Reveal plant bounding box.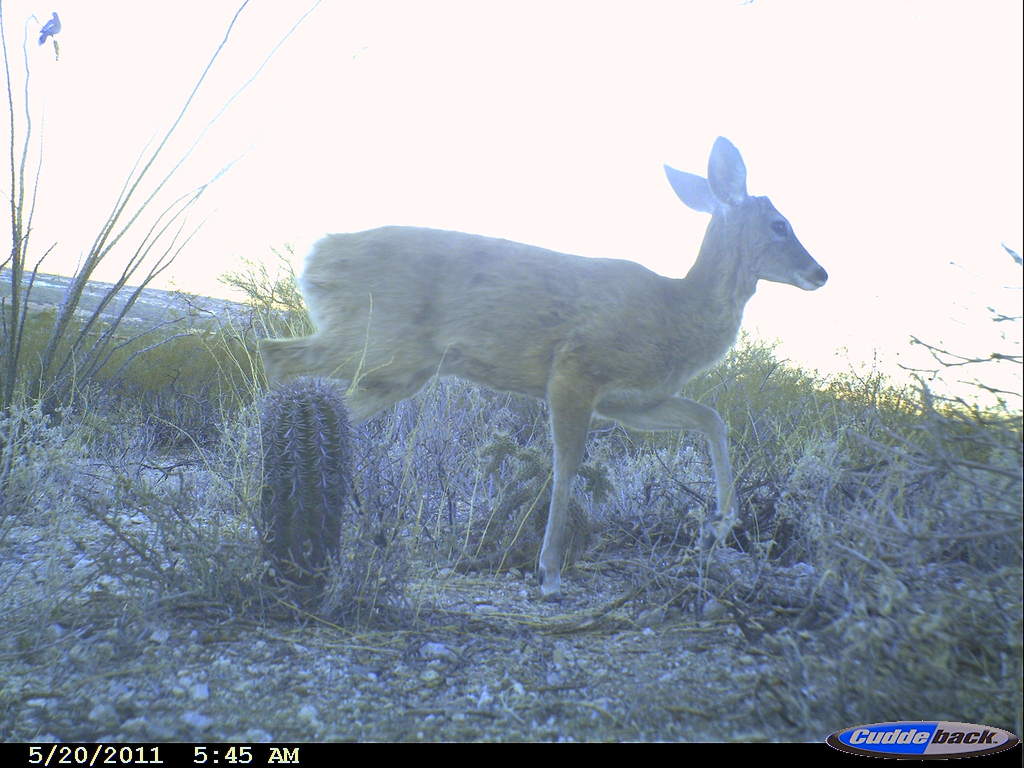
Revealed: region(8, 0, 330, 405).
